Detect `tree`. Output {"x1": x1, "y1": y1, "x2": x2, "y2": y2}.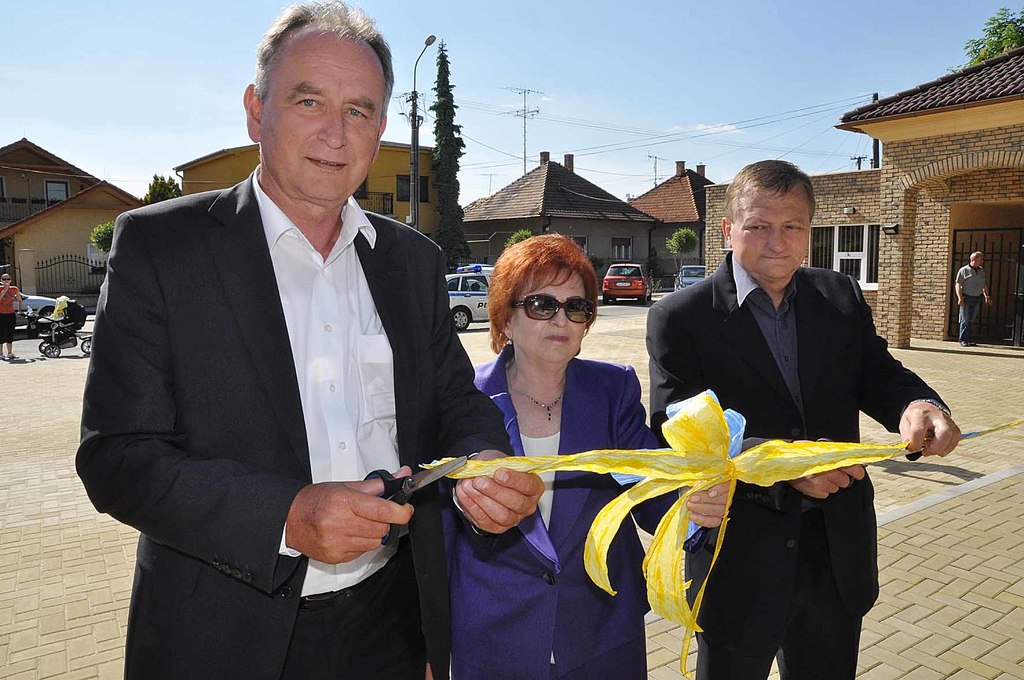
{"x1": 502, "y1": 228, "x2": 532, "y2": 248}.
